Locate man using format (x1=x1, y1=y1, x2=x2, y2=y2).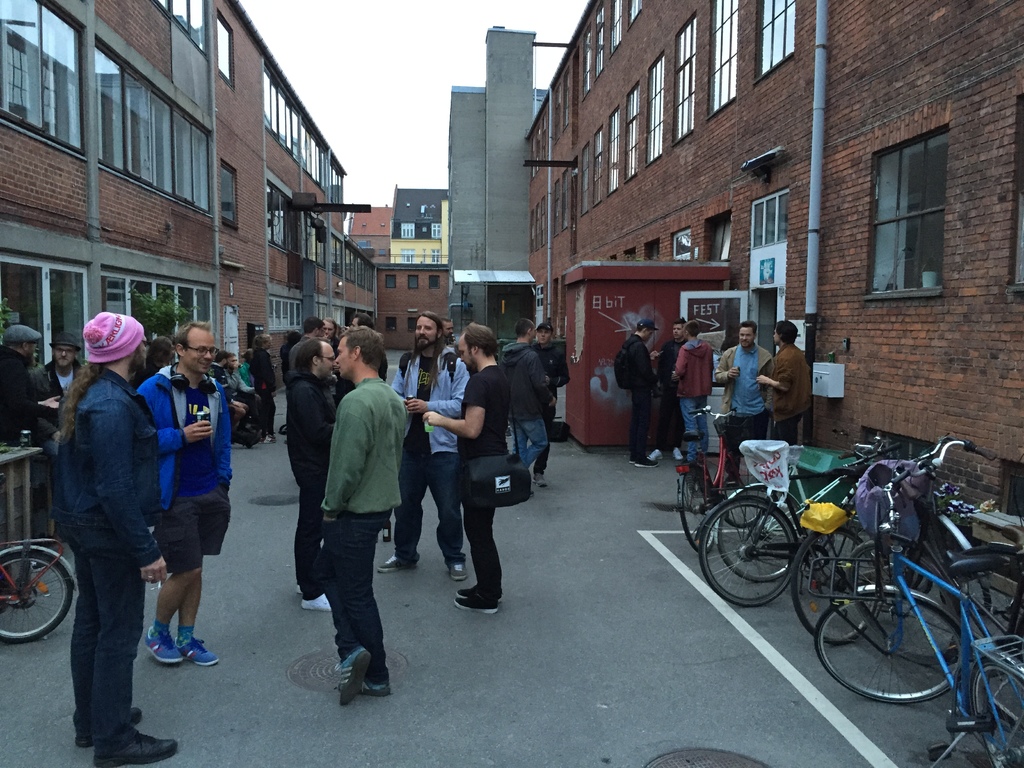
(x1=532, y1=323, x2=567, y2=484).
